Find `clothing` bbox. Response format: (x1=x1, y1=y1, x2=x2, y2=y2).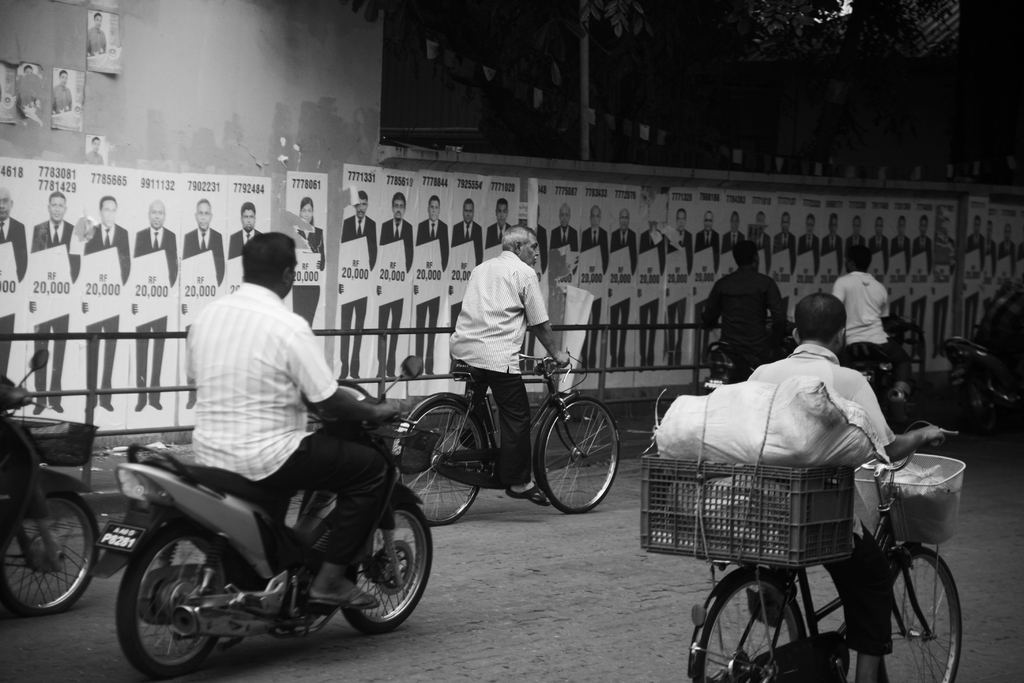
(x1=756, y1=233, x2=773, y2=279).
